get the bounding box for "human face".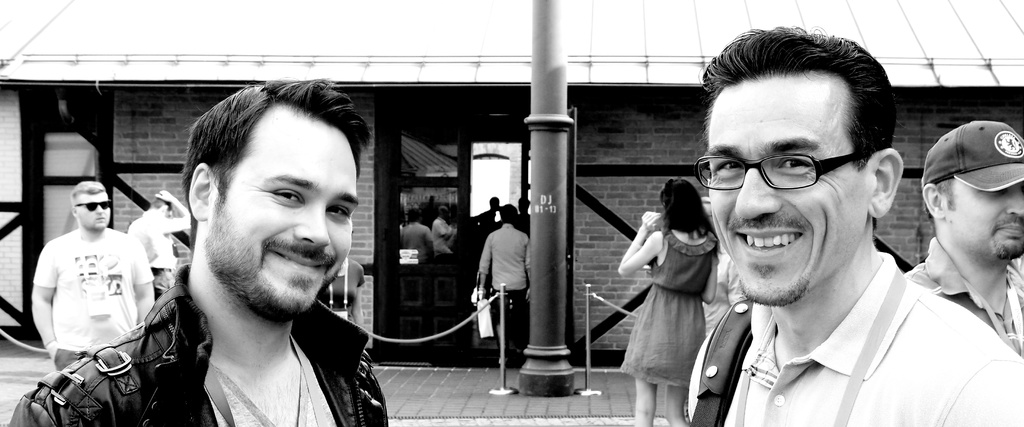
206/107/358/312.
